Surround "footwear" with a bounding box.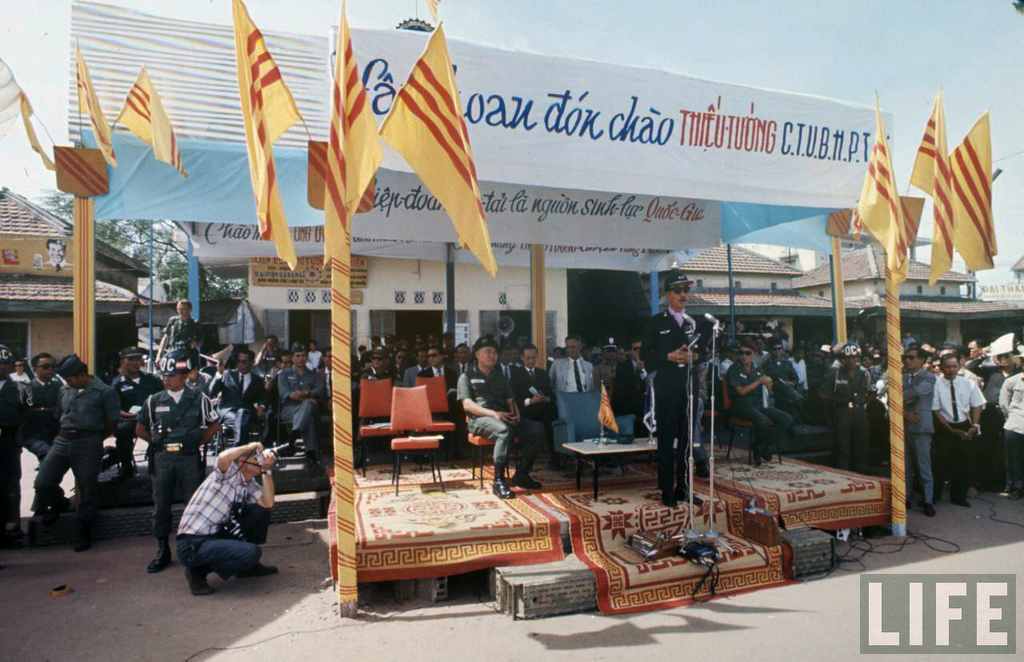
[186, 569, 213, 593].
